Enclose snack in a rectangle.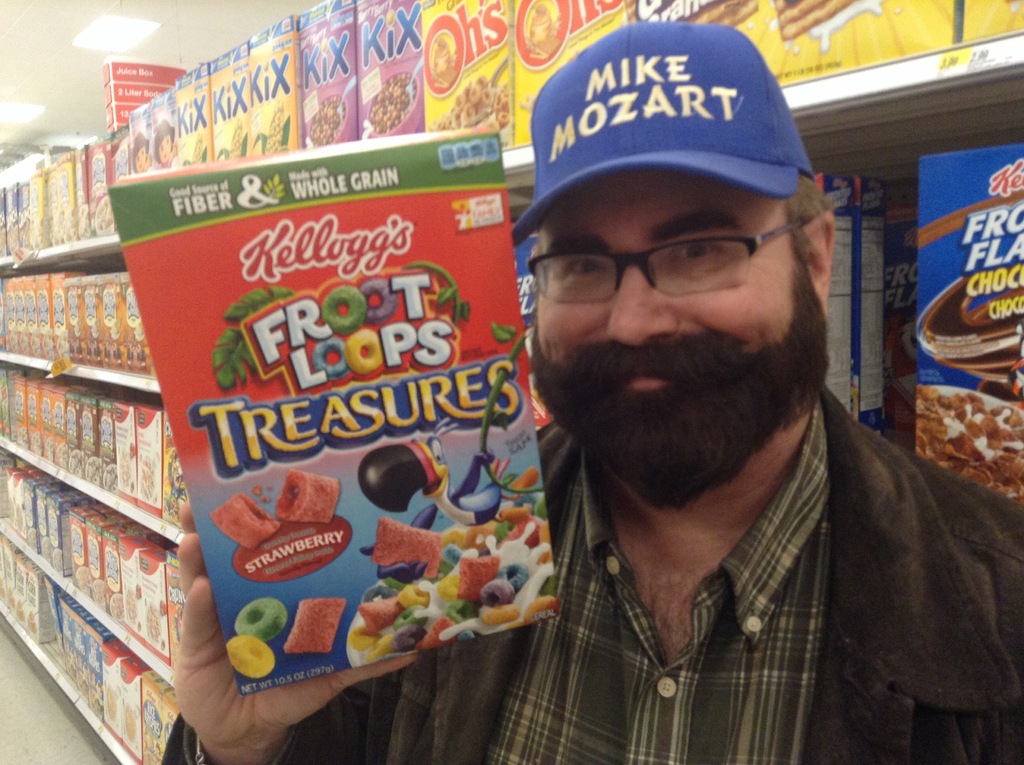
<box>284,600,348,649</box>.
